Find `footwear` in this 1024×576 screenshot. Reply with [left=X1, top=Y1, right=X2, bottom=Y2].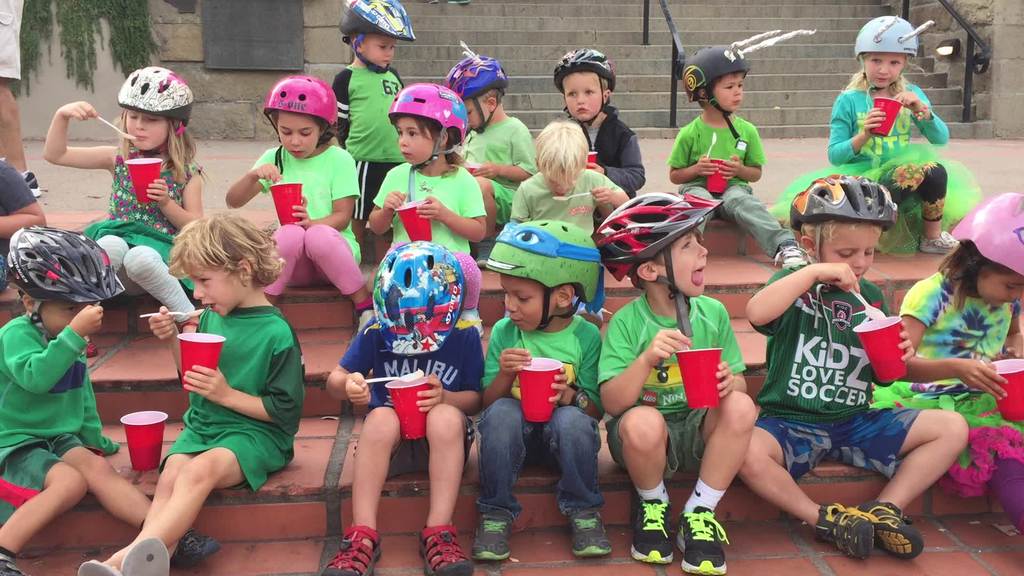
[left=472, top=513, right=511, bottom=562].
